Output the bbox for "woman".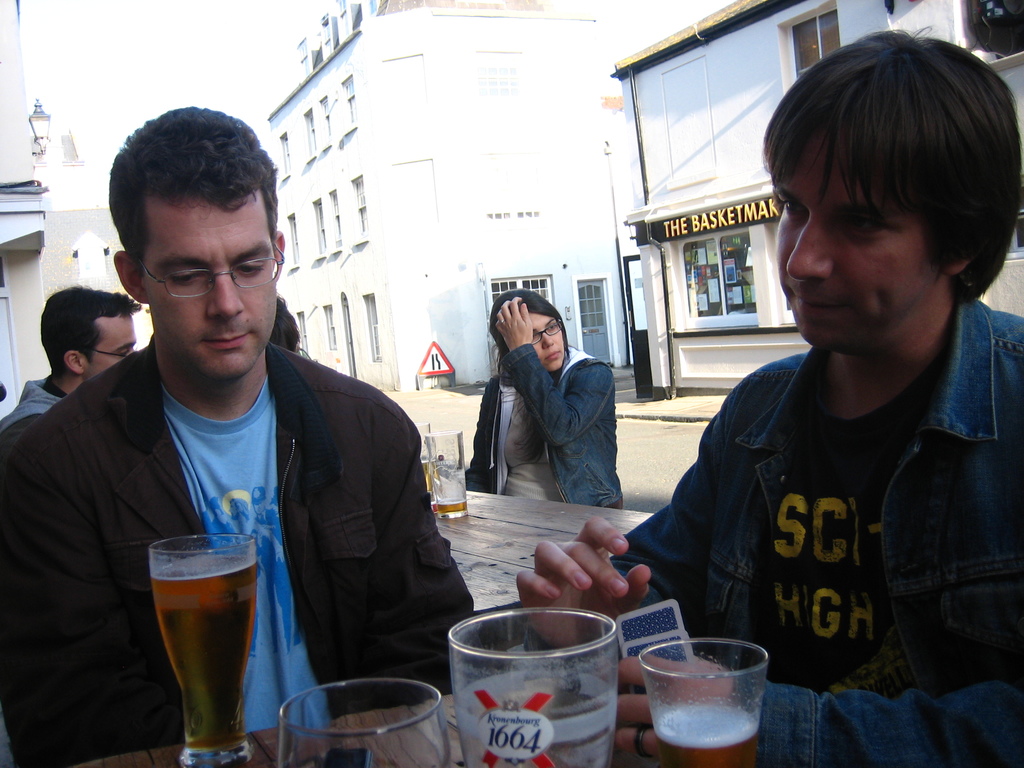
<region>461, 289, 624, 509</region>.
